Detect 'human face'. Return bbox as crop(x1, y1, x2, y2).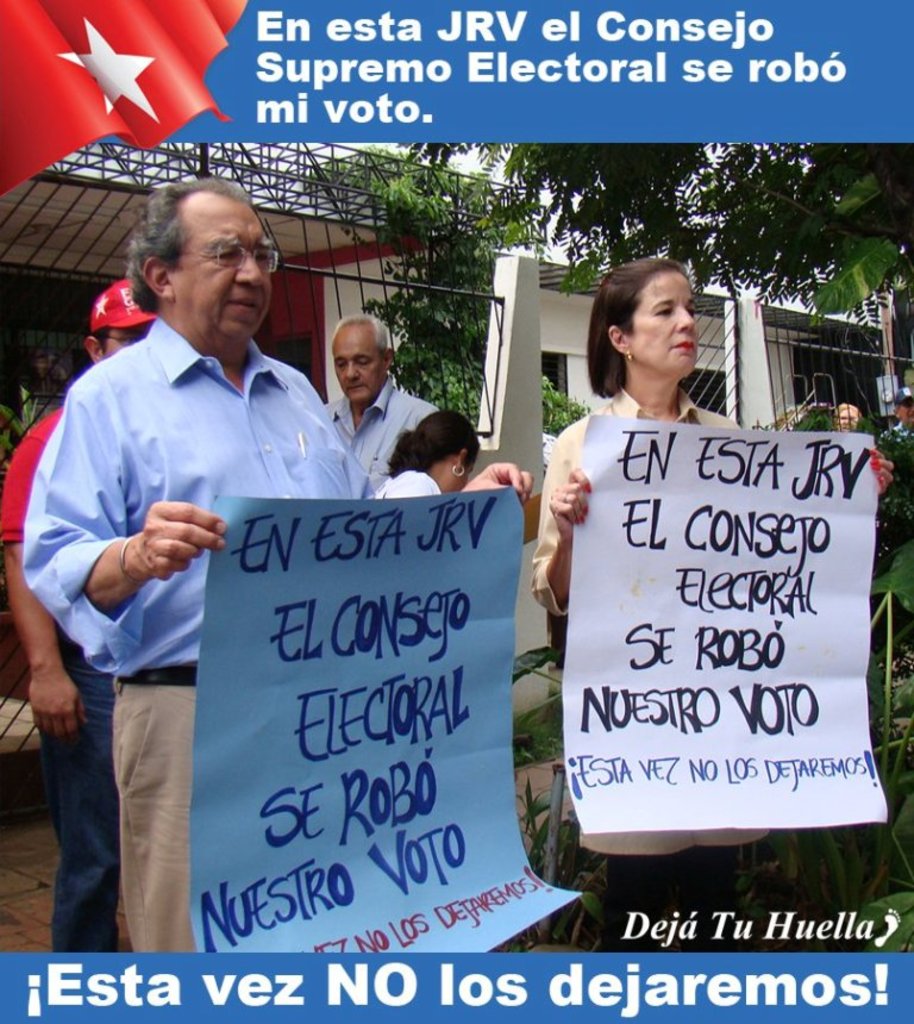
crop(841, 408, 856, 433).
